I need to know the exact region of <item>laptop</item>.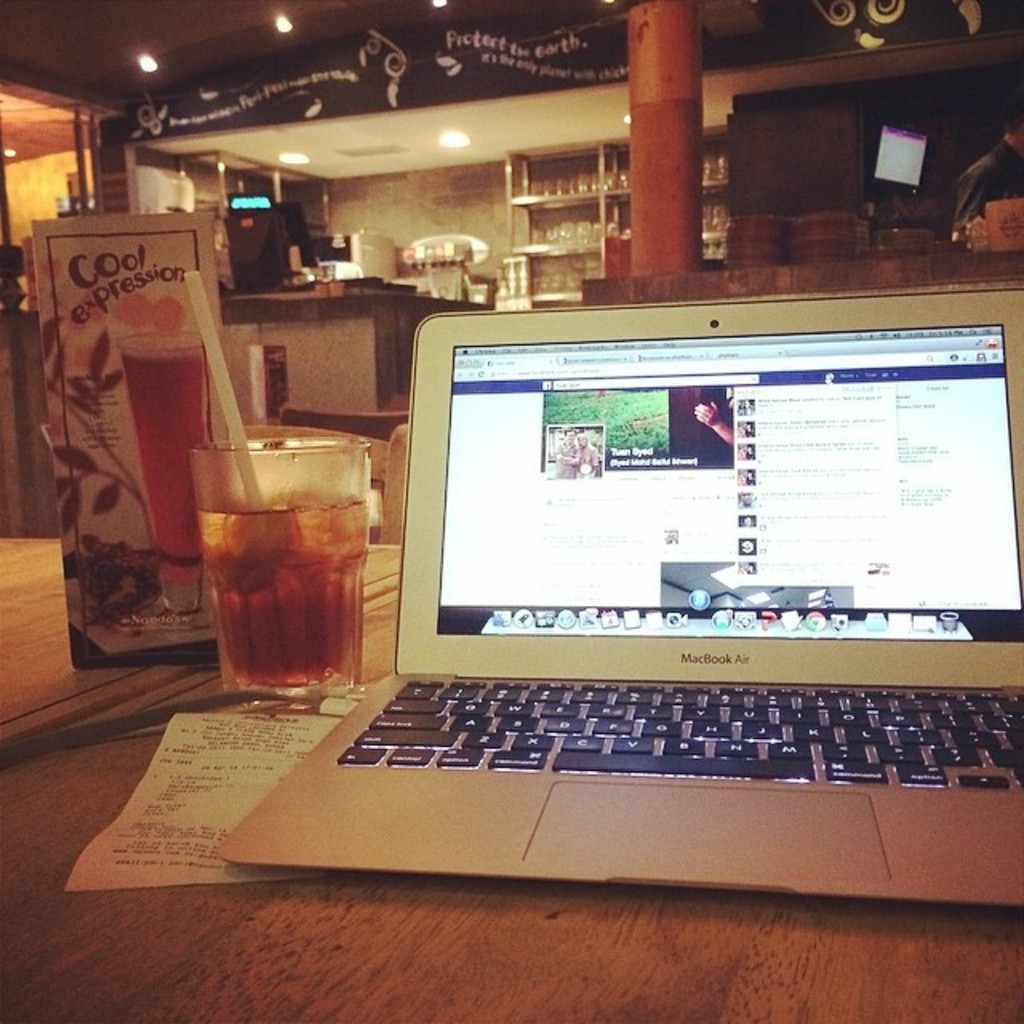
Region: pyautogui.locateOnScreen(214, 278, 1022, 888).
